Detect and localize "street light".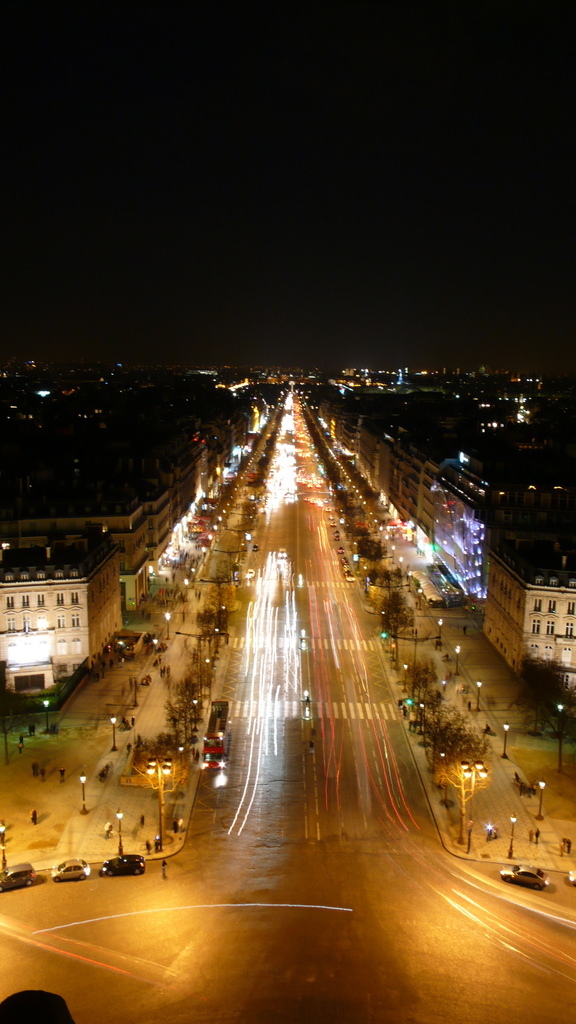
Localized at x1=146, y1=757, x2=172, y2=851.
